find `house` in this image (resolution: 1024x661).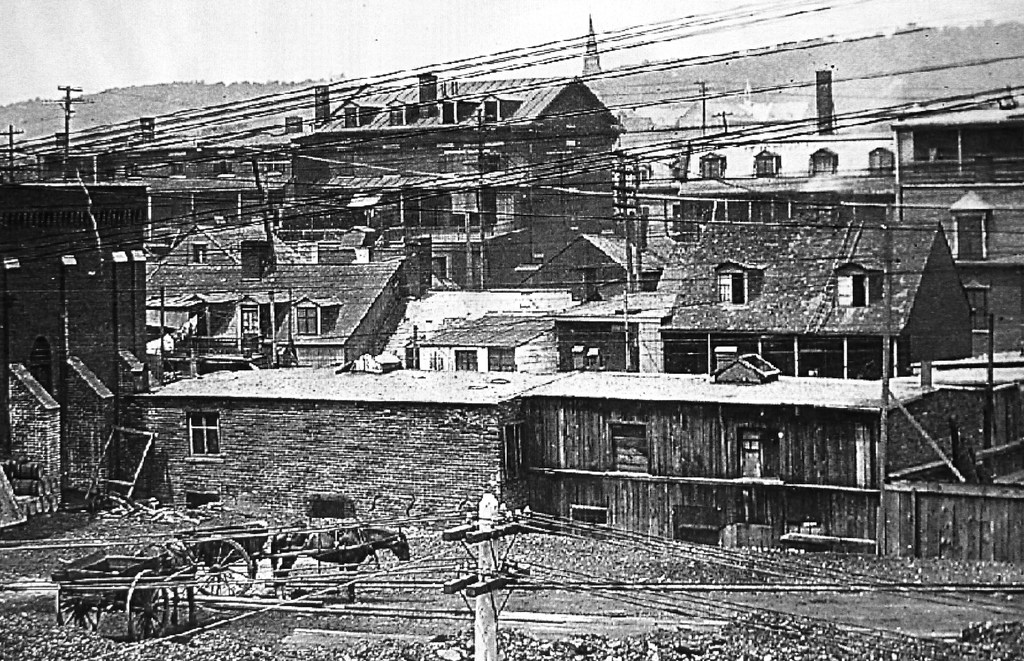
bbox=(130, 366, 572, 540).
